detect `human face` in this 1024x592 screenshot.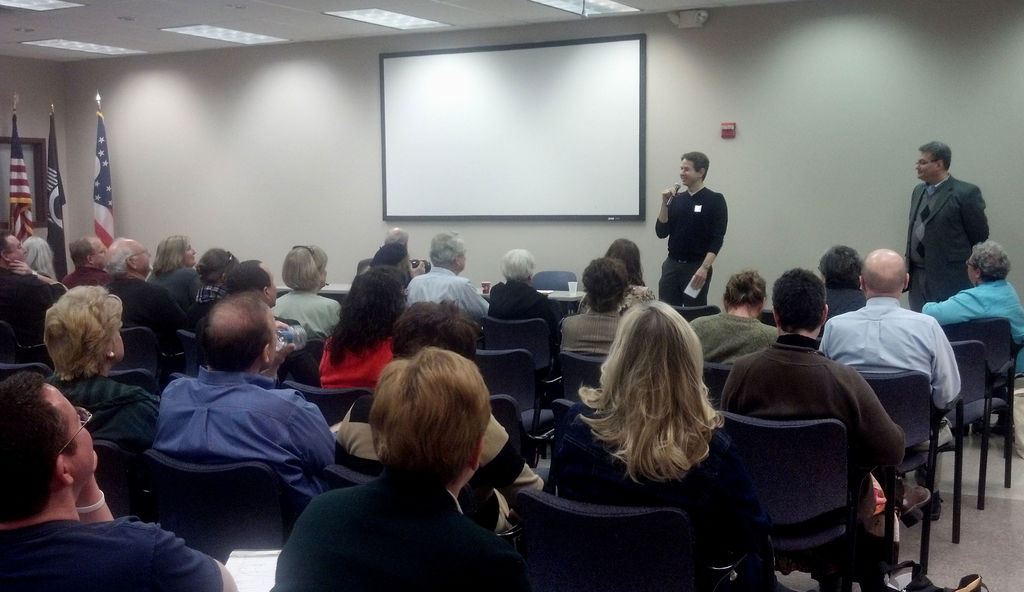
Detection: 676, 156, 700, 185.
